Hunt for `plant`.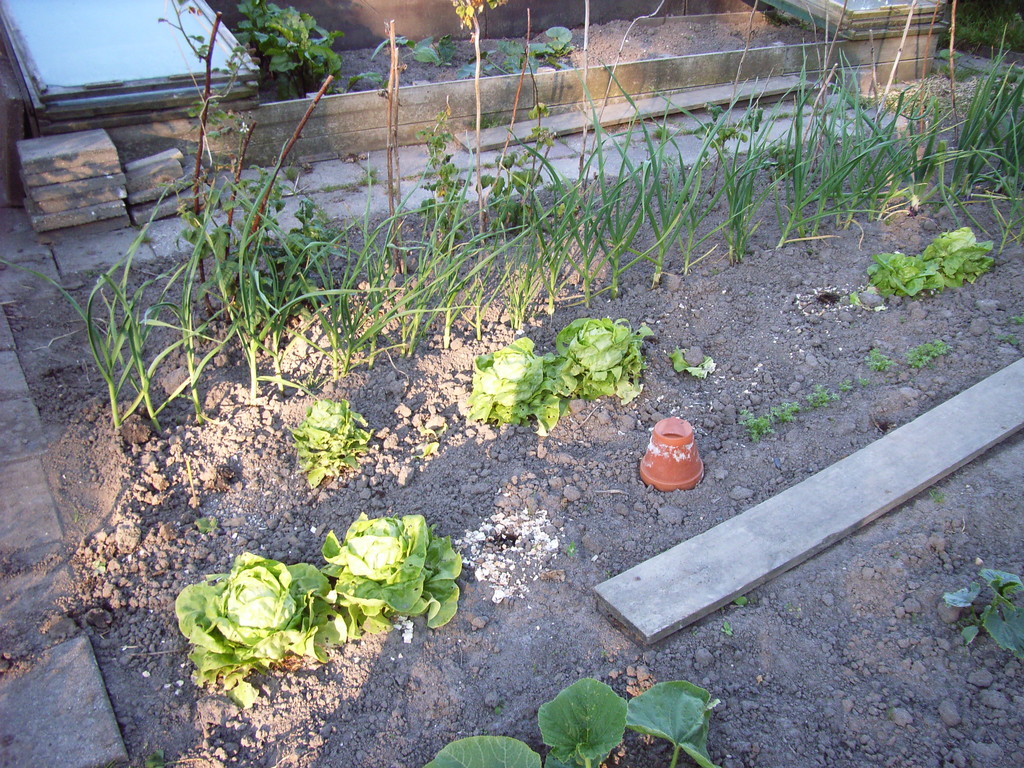
Hunted down at bbox=[902, 331, 955, 371].
